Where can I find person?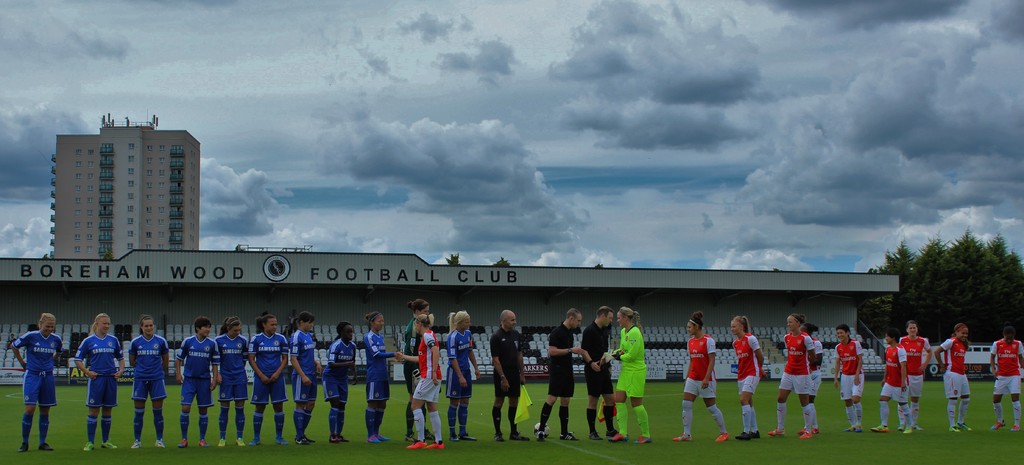
You can find it at <bbox>733, 317, 763, 438</bbox>.
